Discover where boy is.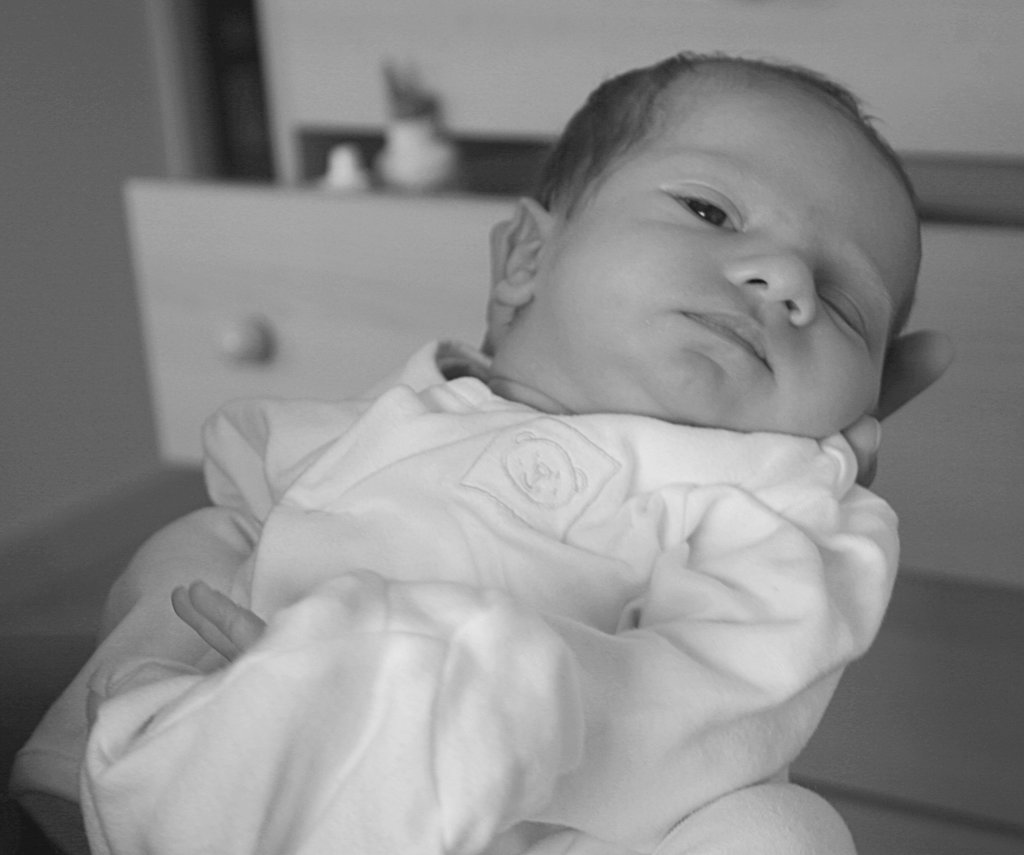
Discovered at crop(120, 79, 920, 823).
